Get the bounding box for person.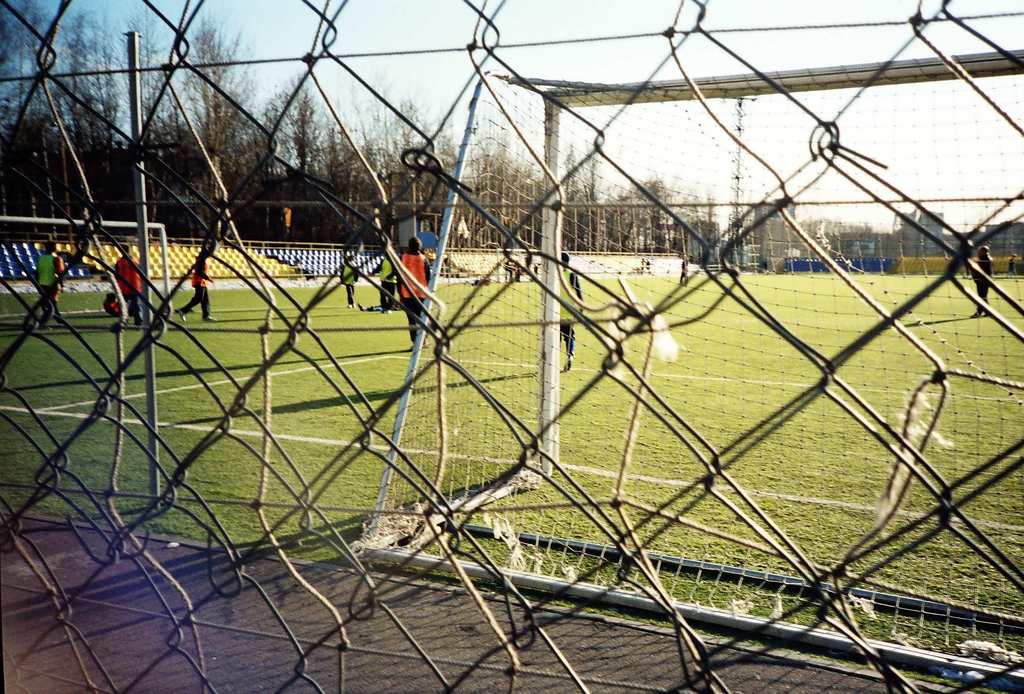
<region>967, 245, 993, 316</region>.
